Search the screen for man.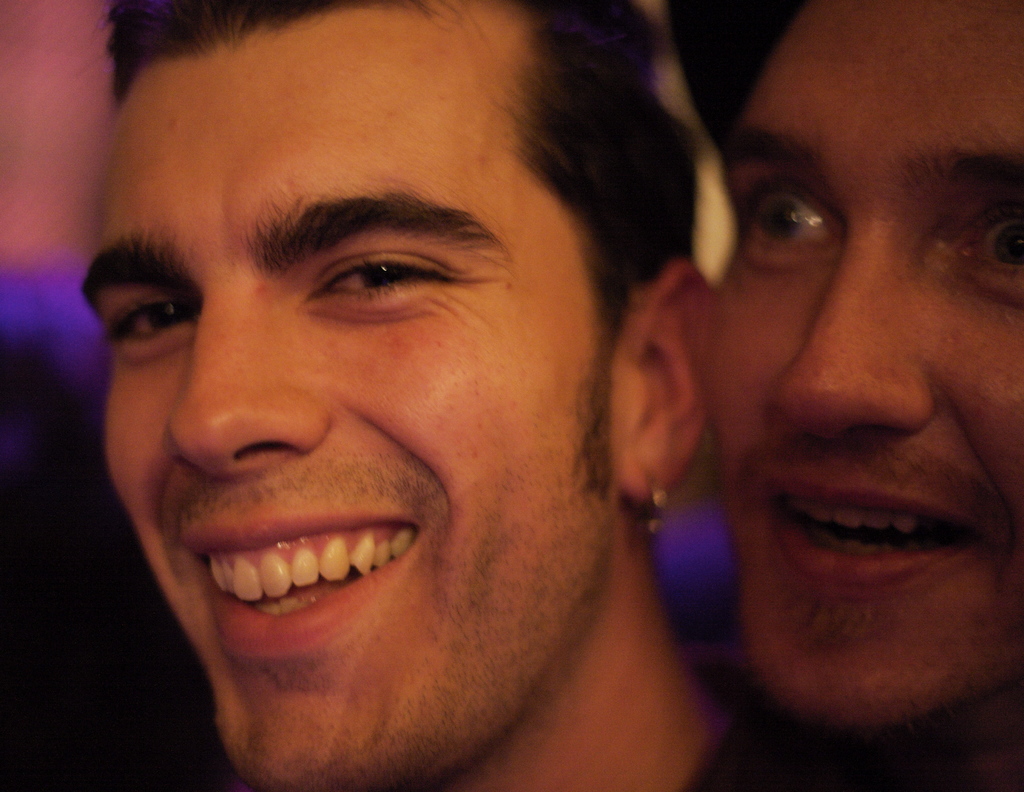
Found at [x1=76, y1=0, x2=719, y2=791].
